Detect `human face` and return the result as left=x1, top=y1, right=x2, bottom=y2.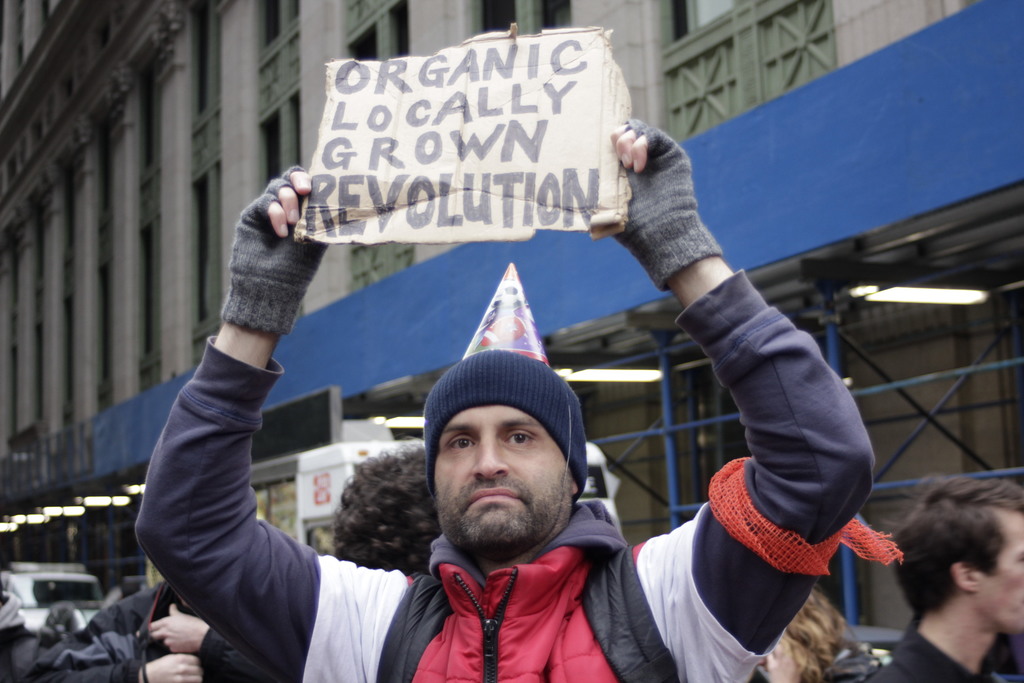
left=977, top=510, right=1023, bottom=638.
